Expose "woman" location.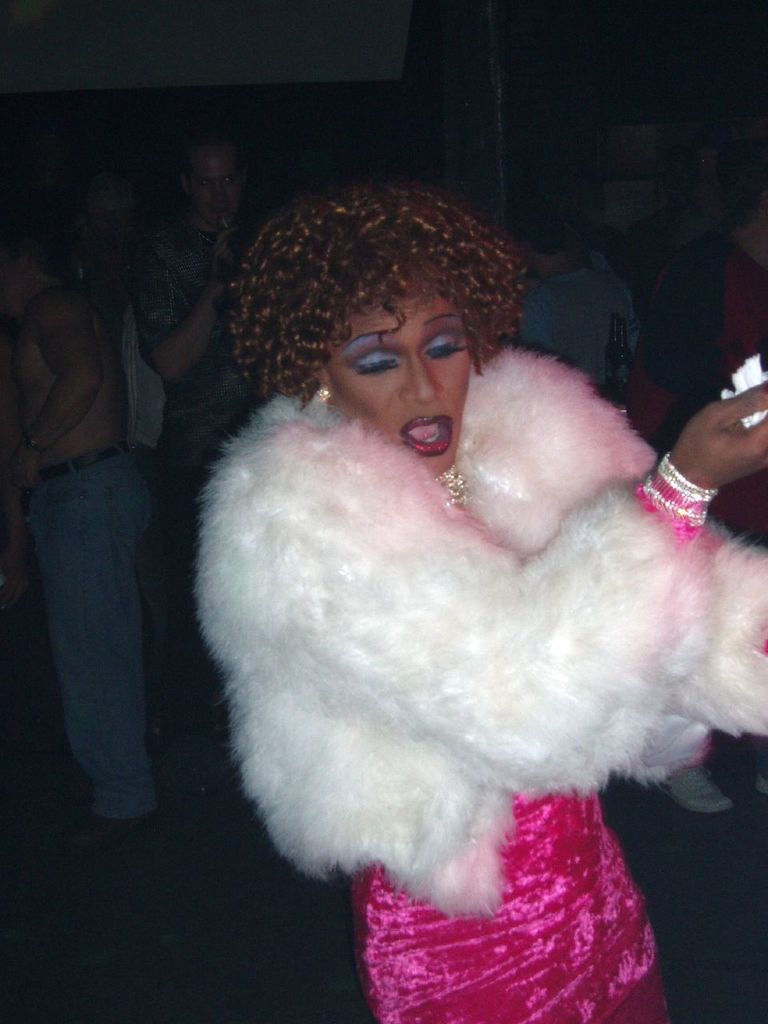
Exposed at [left=197, top=142, right=726, bottom=899].
